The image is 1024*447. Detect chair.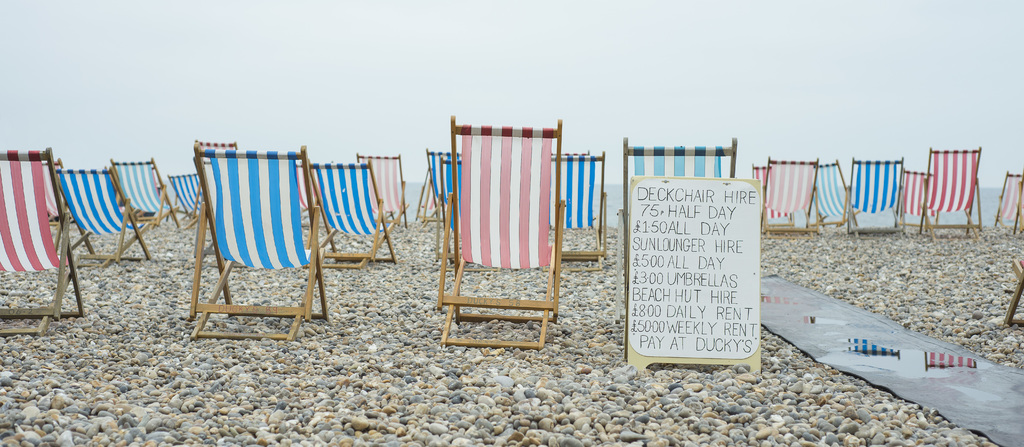
Detection: (163,176,211,228).
